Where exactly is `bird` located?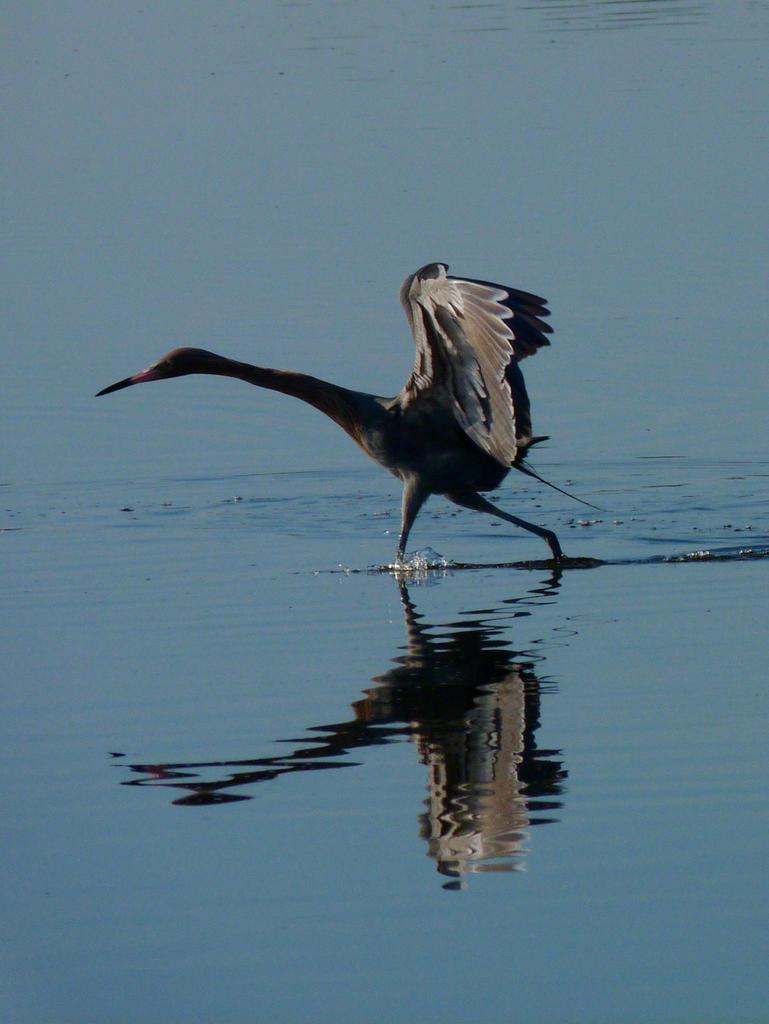
Its bounding box is (90,266,587,566).
